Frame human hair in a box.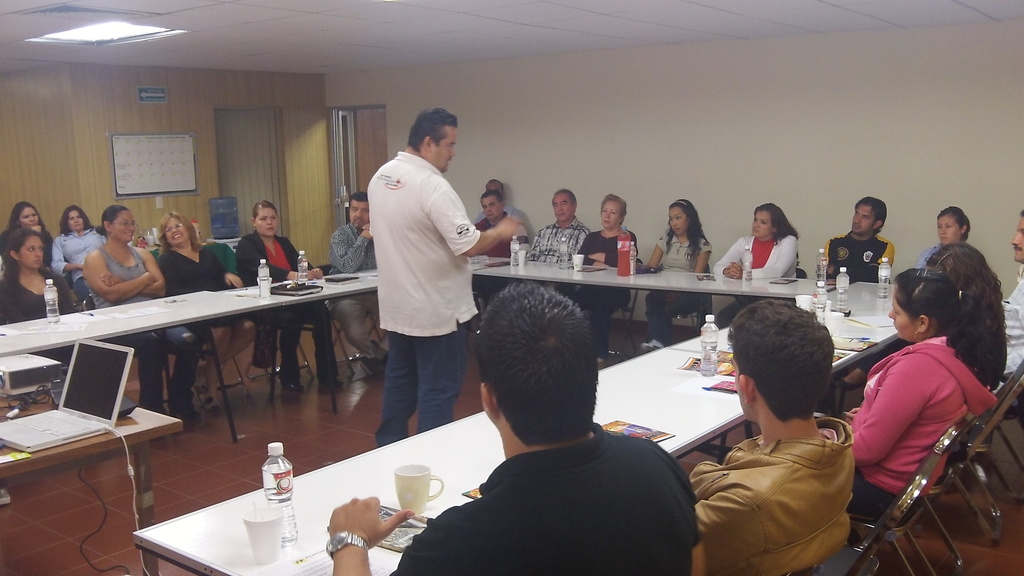
select_region(0, 223, 35, 284).
